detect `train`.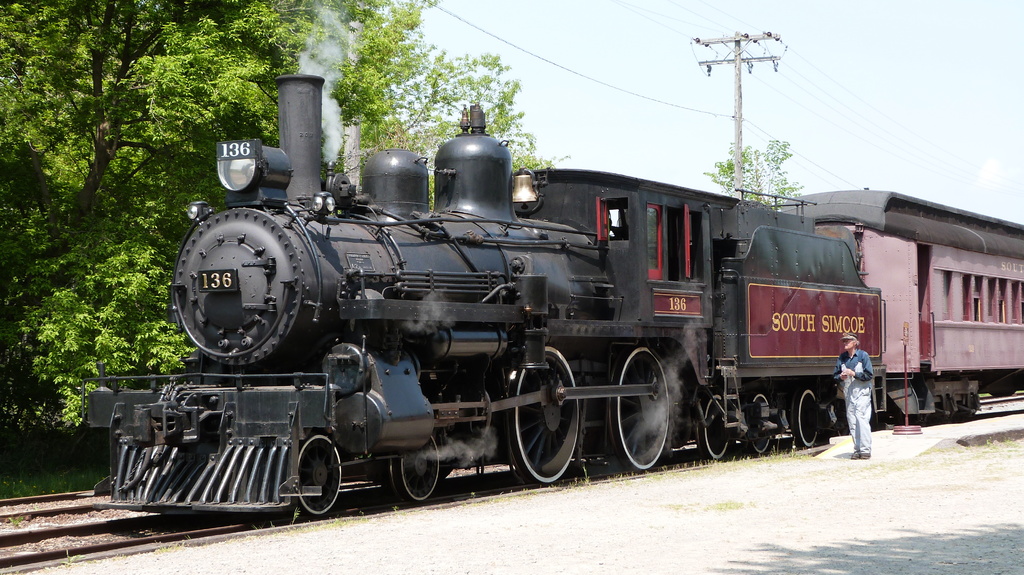
Detected at box=[84, 58, 1023, 538].
